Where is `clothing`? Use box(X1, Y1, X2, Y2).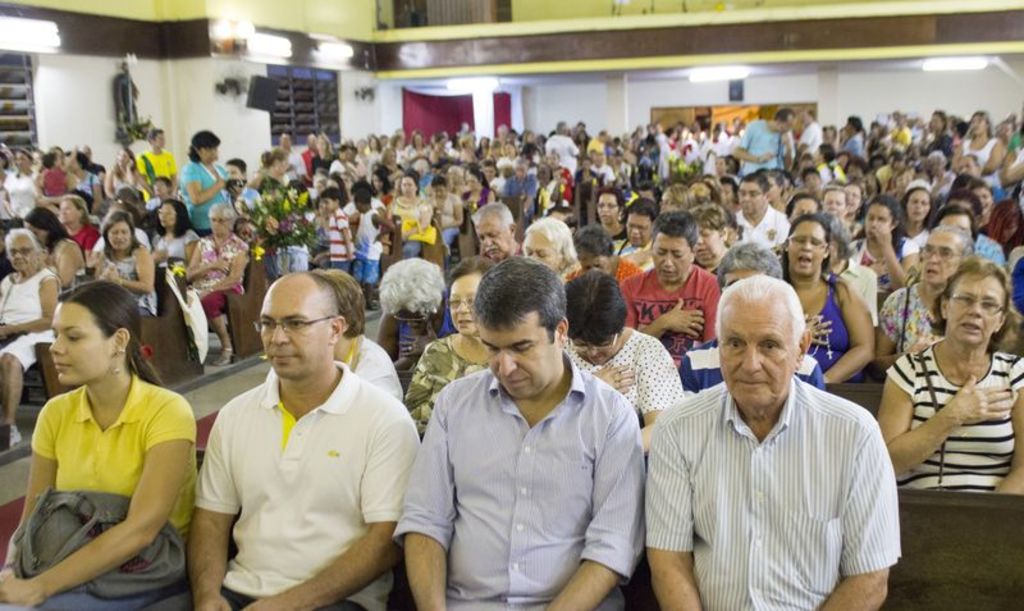
box(154, 227, 191, 264).
